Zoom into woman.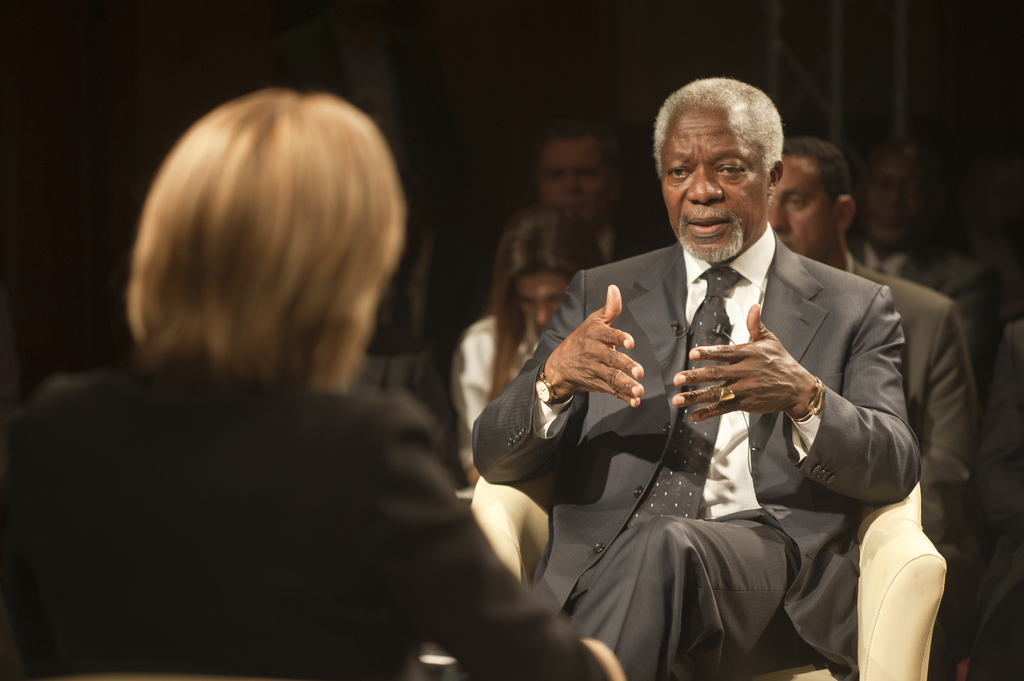
Zoom target: bbox=[454, 211, 614, 487].
